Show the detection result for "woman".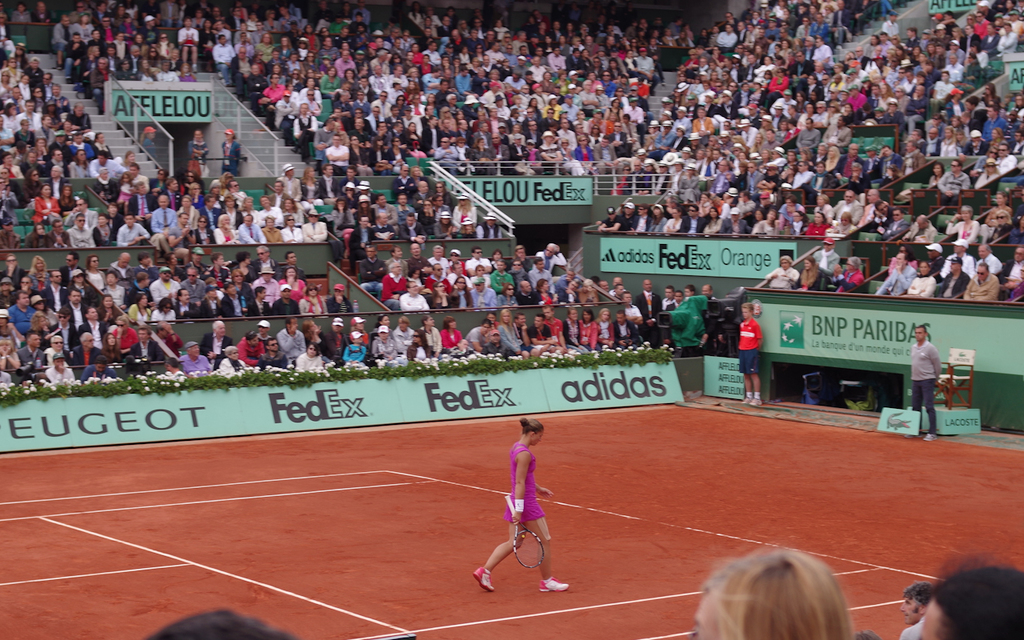
left=690, top=543, right=859, bottom=639.
